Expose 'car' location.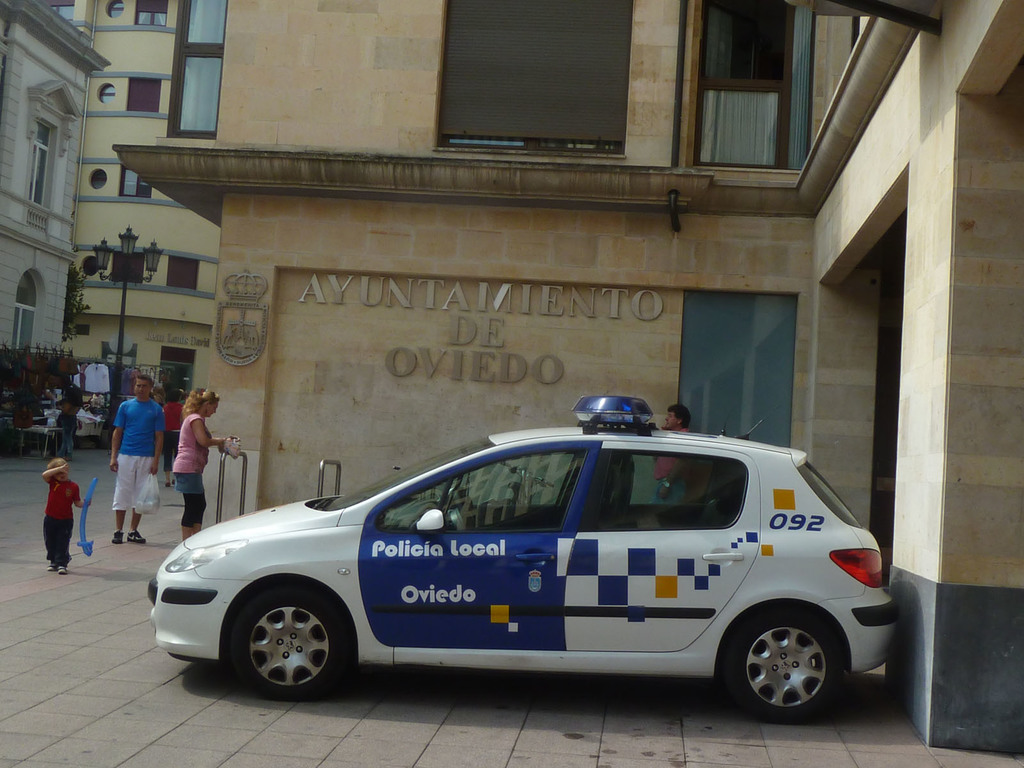
Exposed at 147/389/908/719.
